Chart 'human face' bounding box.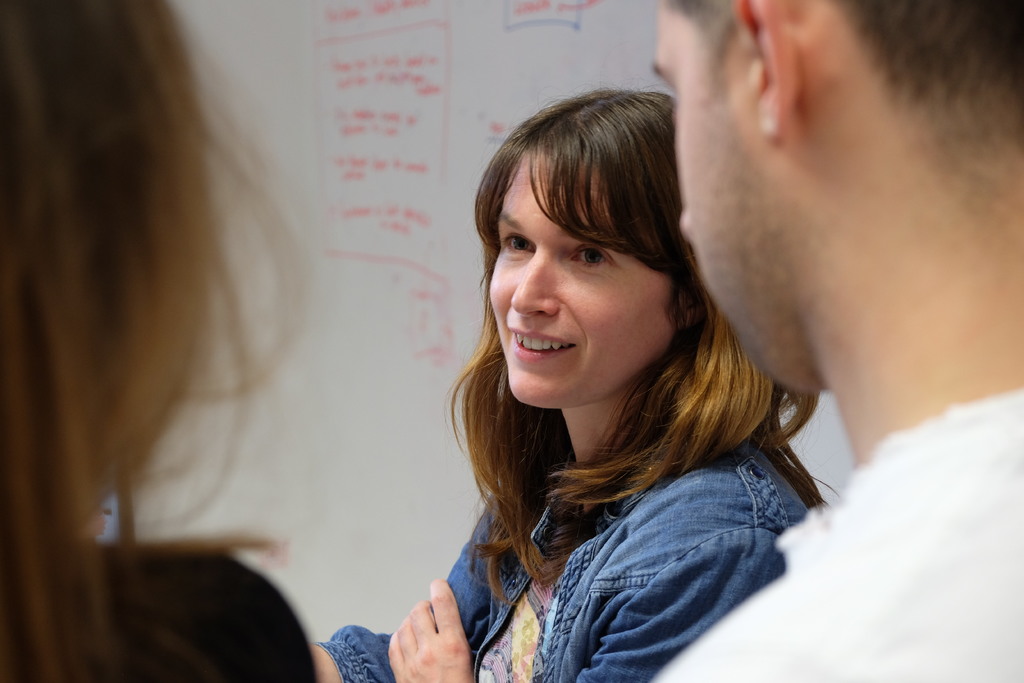
Charted: (x1=493, y1=165, x2=678, y2=413).
